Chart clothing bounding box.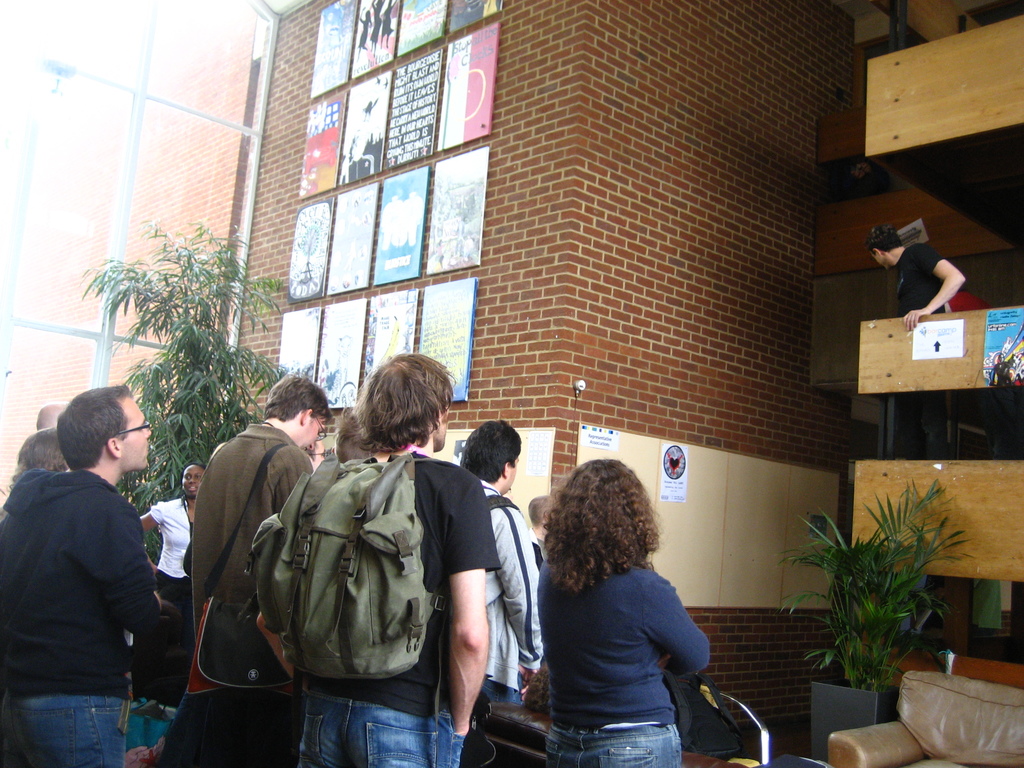
Charted: left=533, top=558, right=710, bottom=767.
